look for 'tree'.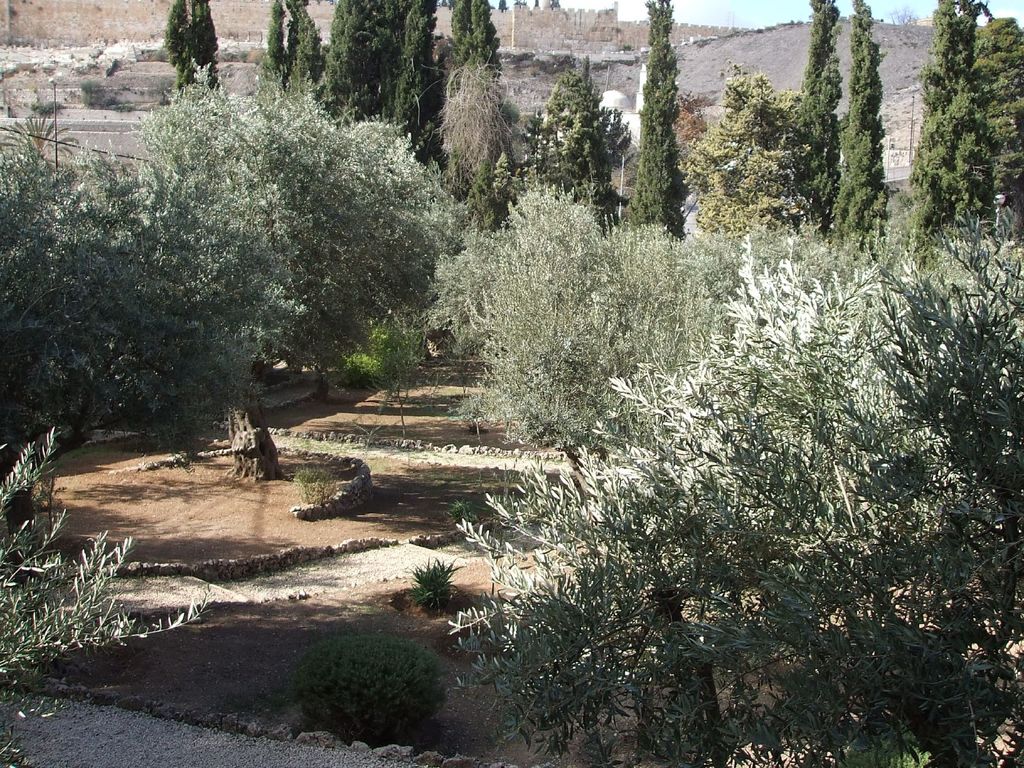
Found: 68 54 447 470.
